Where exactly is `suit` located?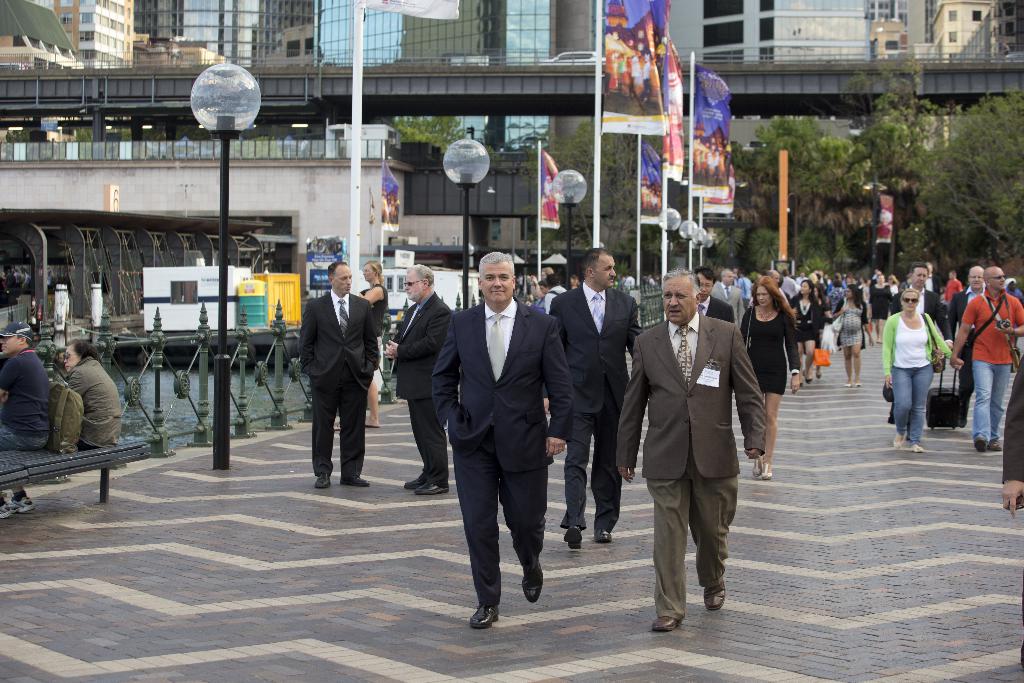
Its bounding box is left=300, top=291, right=385, bottom=471.
